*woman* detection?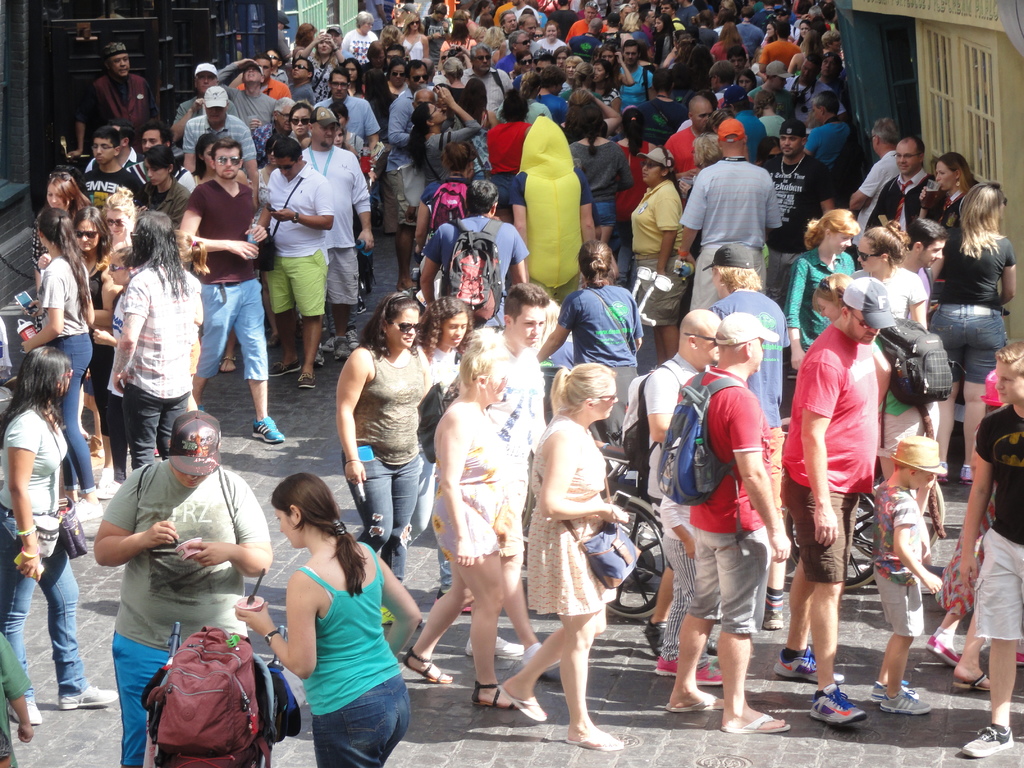
Rect(284, 97, 314, 139)
